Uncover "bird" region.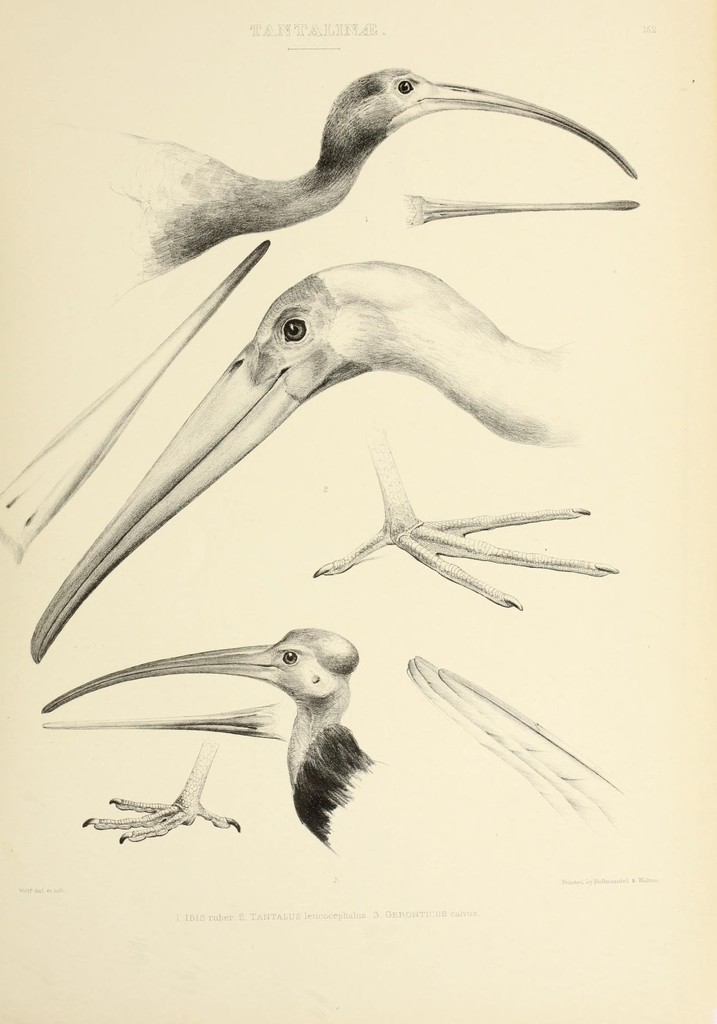
Uncovered: <box>65,620,380,860</box>.
